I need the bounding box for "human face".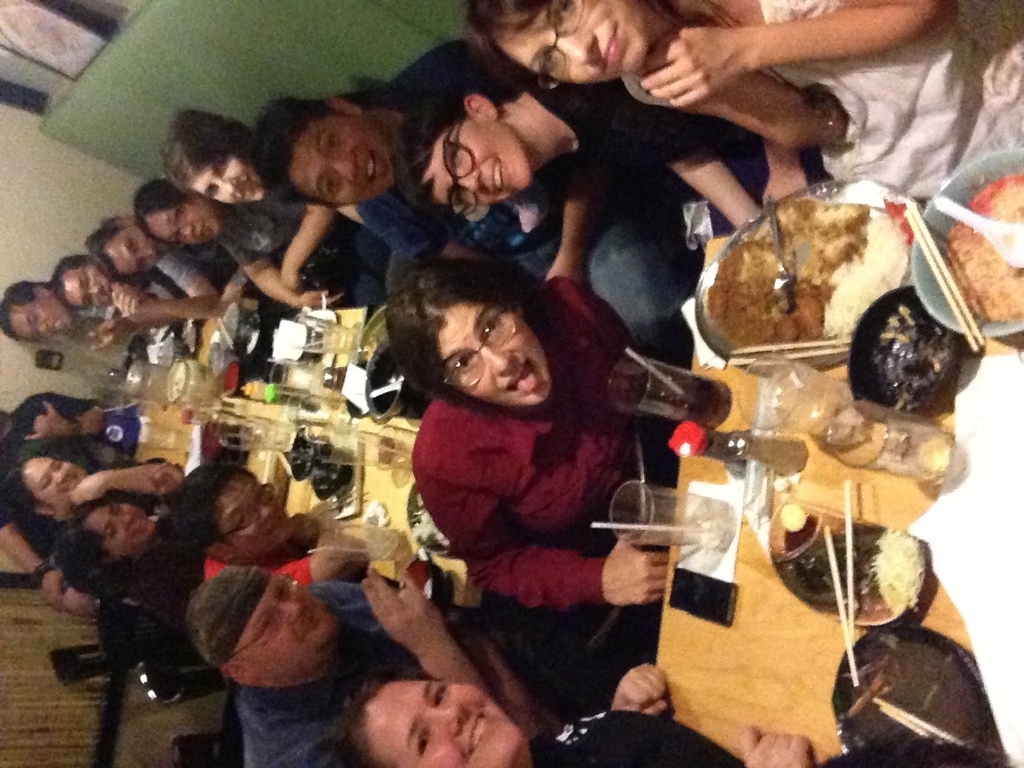
Here it is: 288, 122, 390, 210.
